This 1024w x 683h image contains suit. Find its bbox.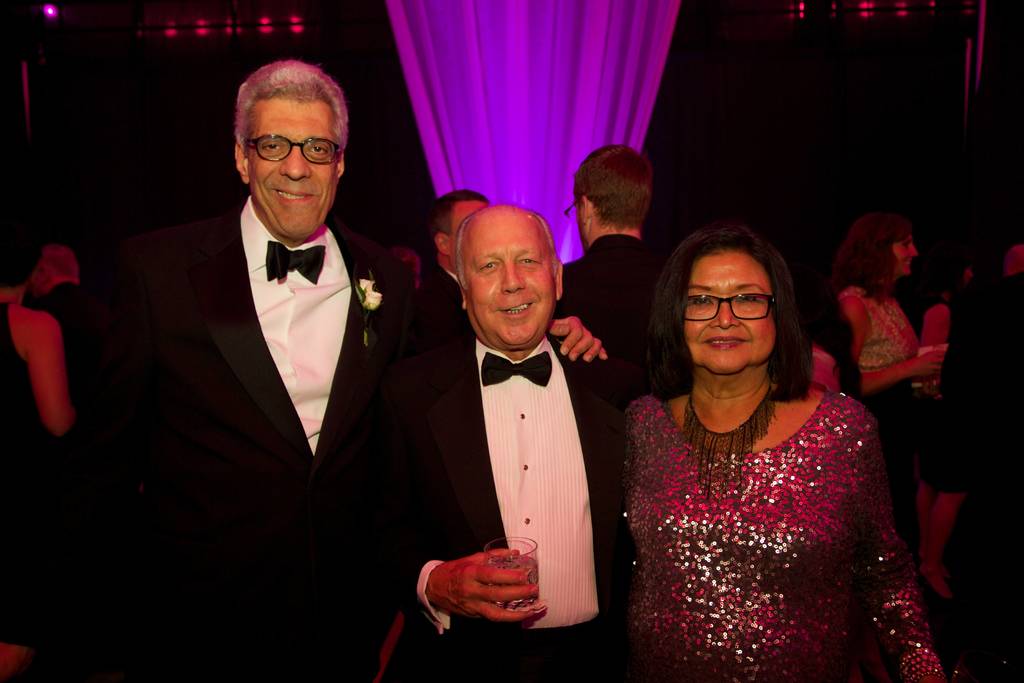
(553,233,666,384).
